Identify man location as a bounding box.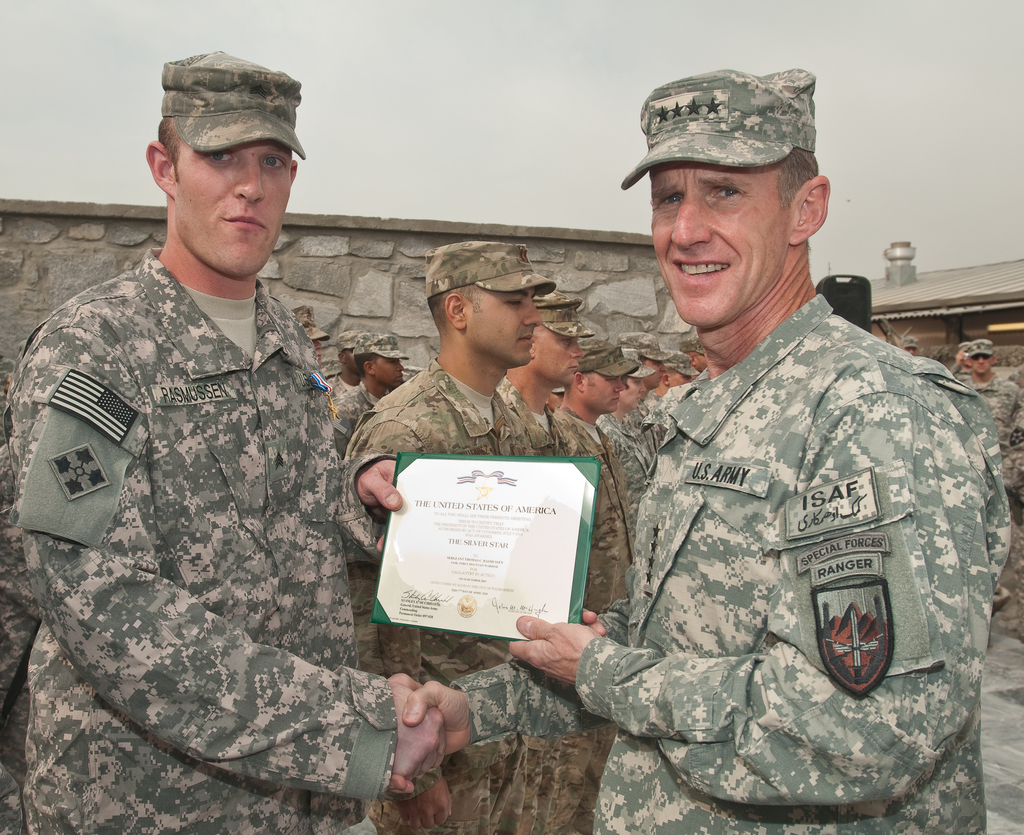
<region>547, 91, 986, 825</region>.
